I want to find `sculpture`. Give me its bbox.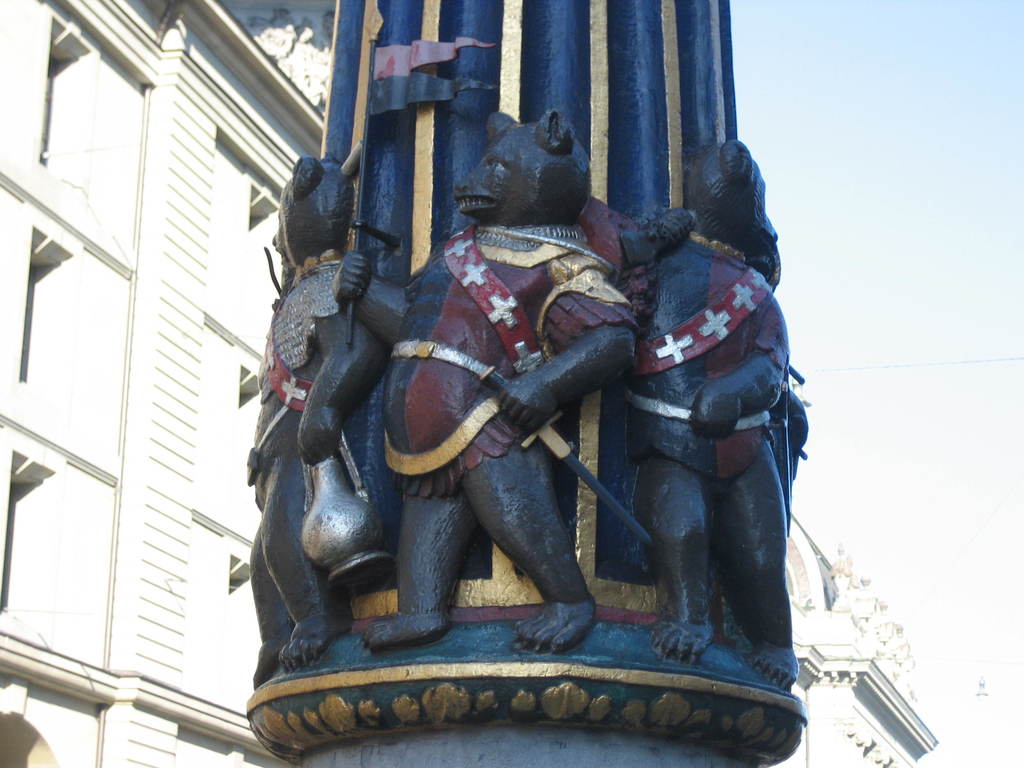
BBox(334, 36, 638, 651).
